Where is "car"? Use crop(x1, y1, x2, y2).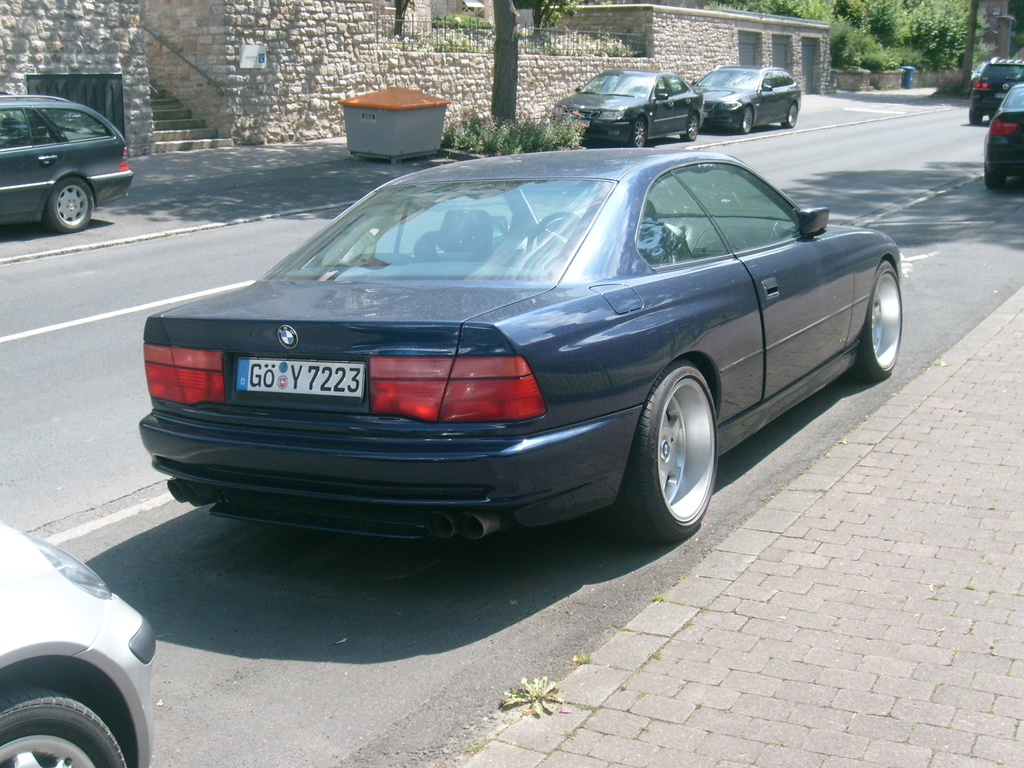
crop(550, 66, 700, 150).
